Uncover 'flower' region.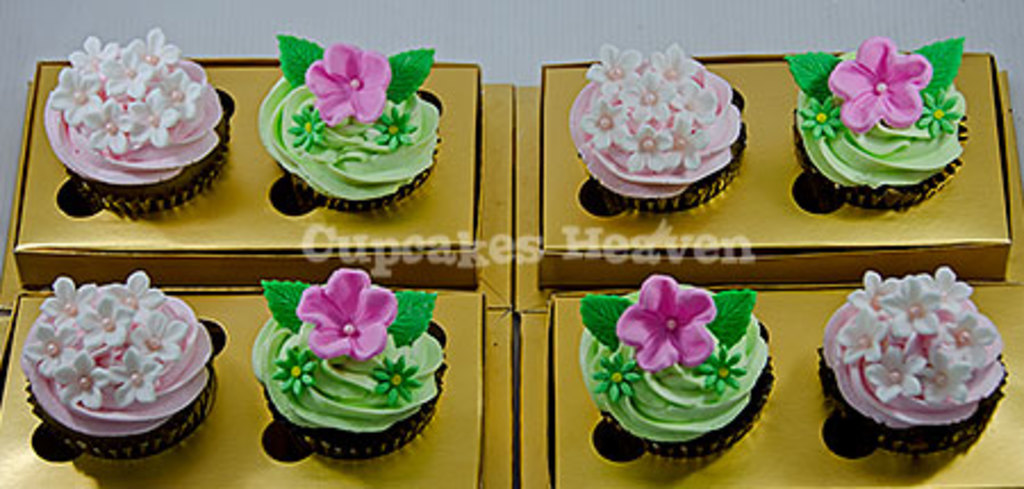
Uncovered: (x1=275, y1=346, x2=323, y2=398).
